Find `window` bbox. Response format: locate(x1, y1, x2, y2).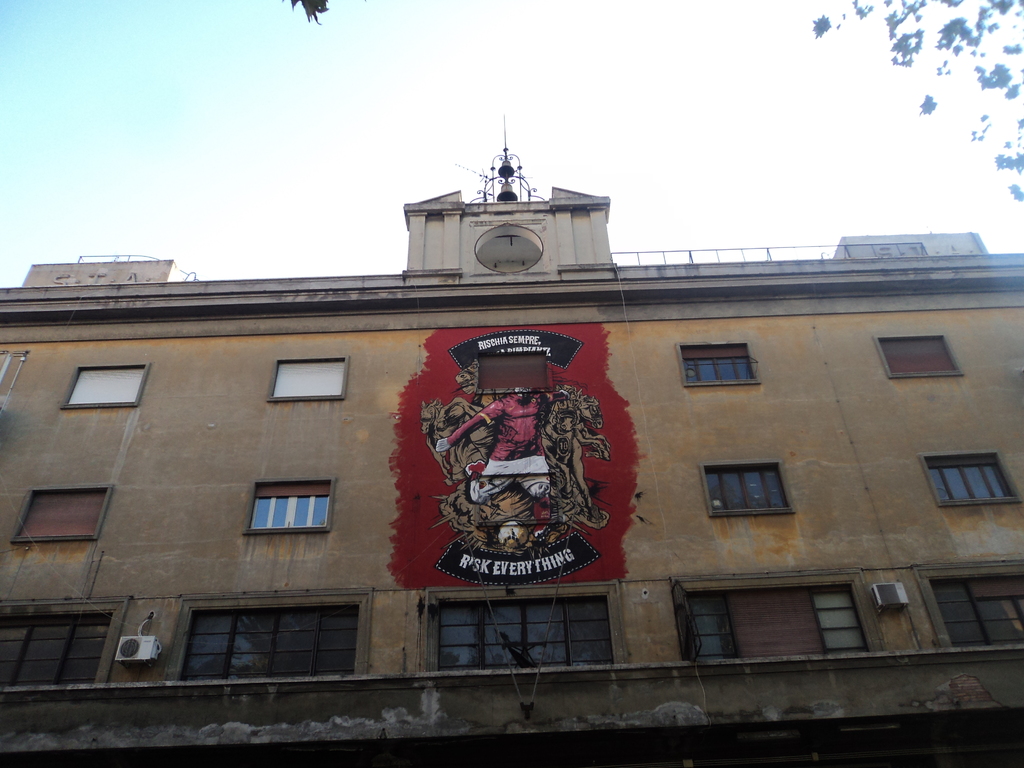
locate(927, 569, 1023, 657).
